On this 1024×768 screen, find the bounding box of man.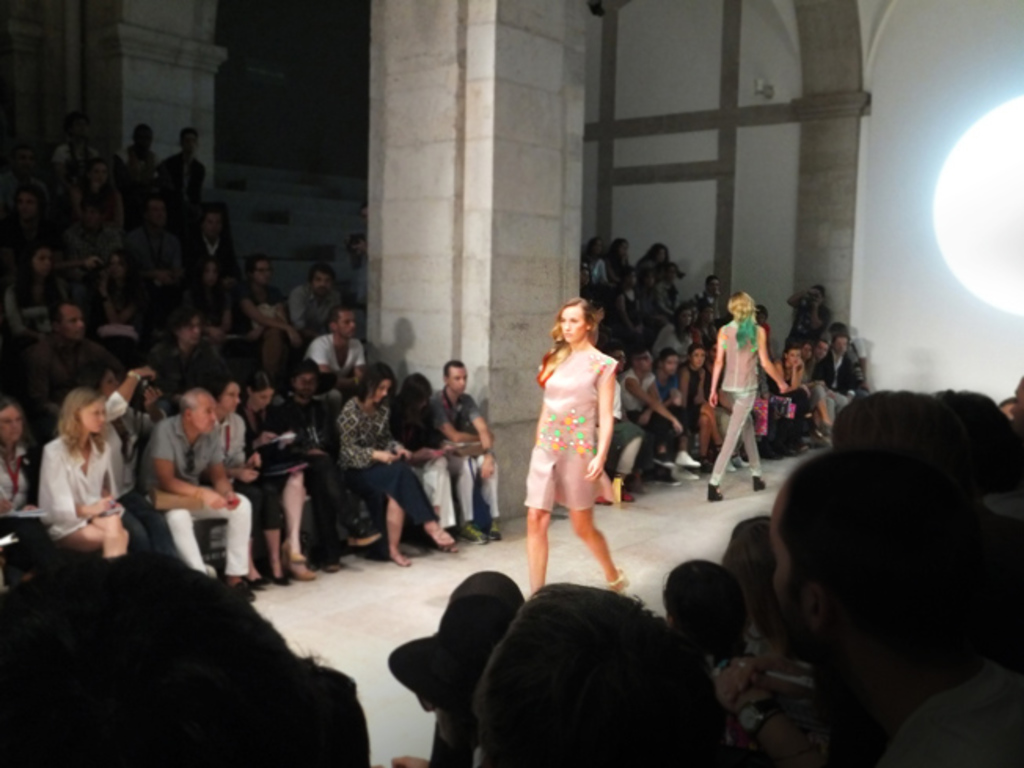
Bounding box: 281,267,346,338.
